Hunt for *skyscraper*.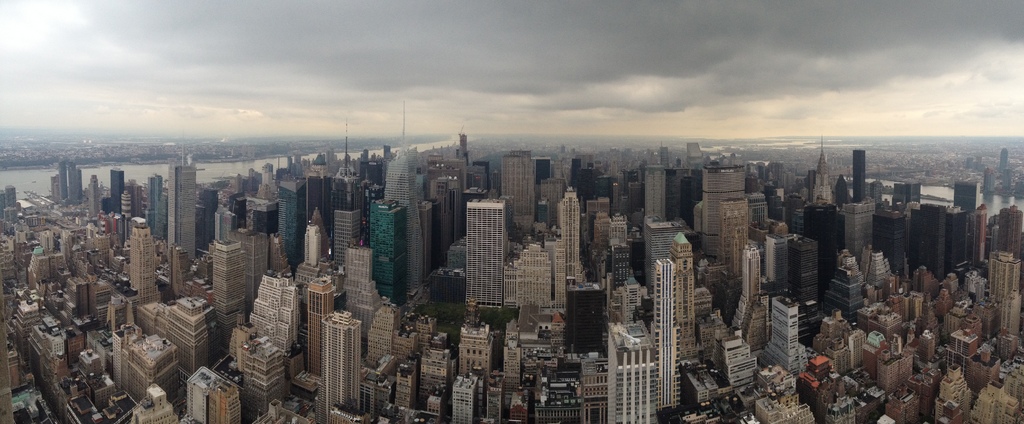
Hunted down at <box>304,277,335,379</box>.
